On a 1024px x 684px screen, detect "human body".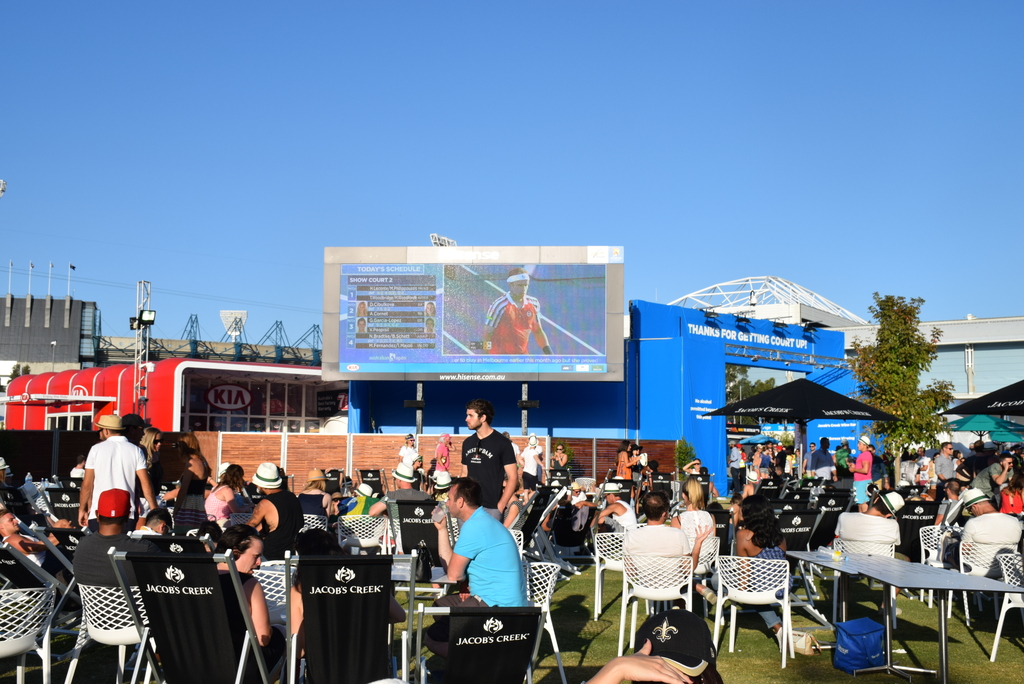
region(481, 298, 552, 353).
